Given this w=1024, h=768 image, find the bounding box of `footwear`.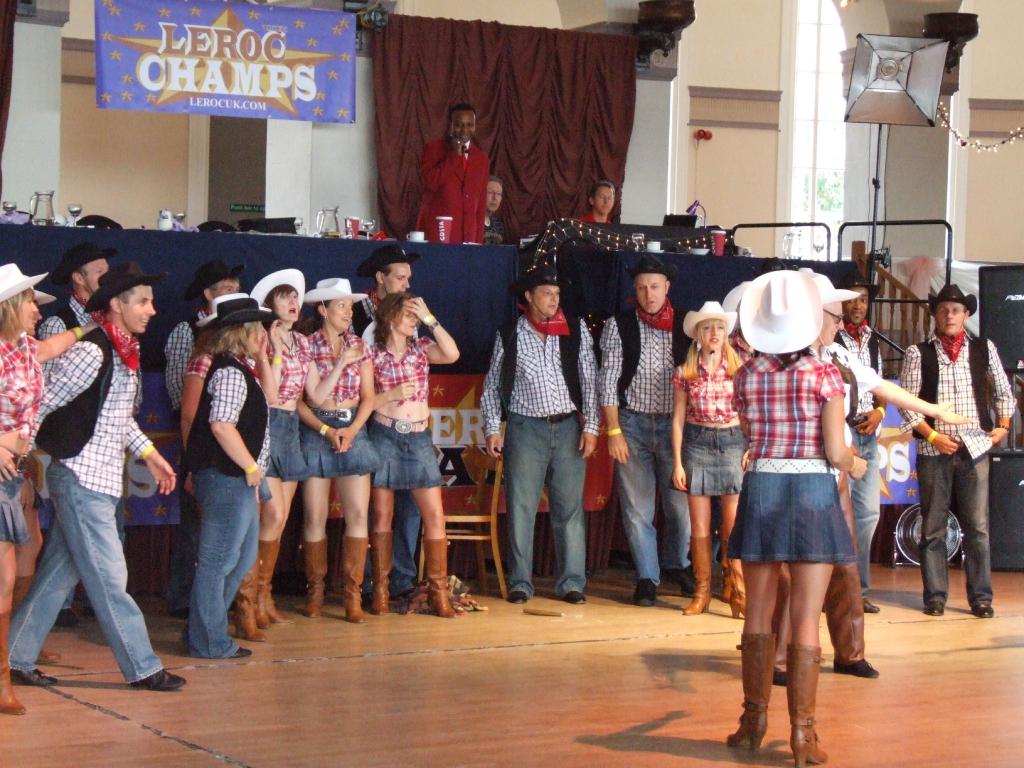
<box>300,542,327,616</box>.
